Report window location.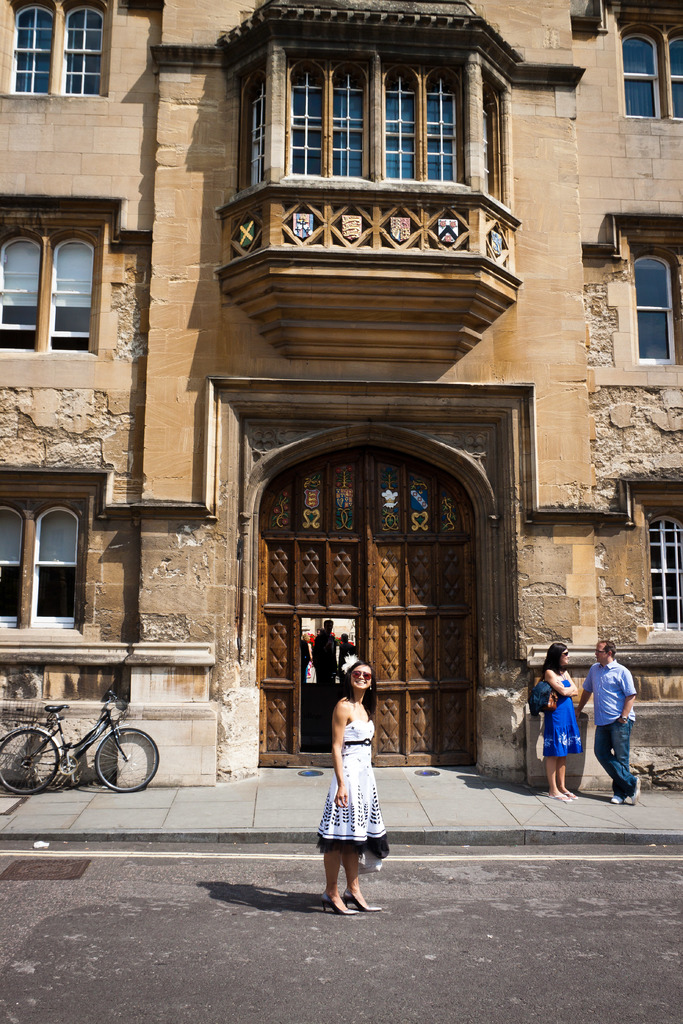
Report: bbox=(618, 23, 682, 125).
